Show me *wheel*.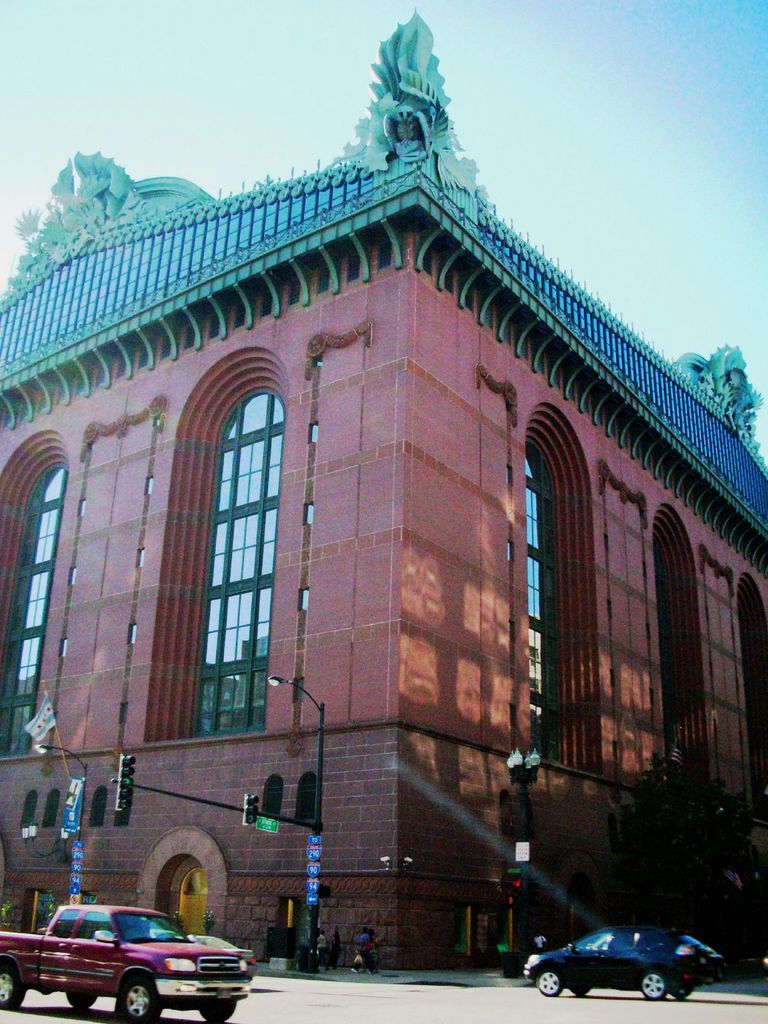
*wheel* is here: 673 987 691 1001.
